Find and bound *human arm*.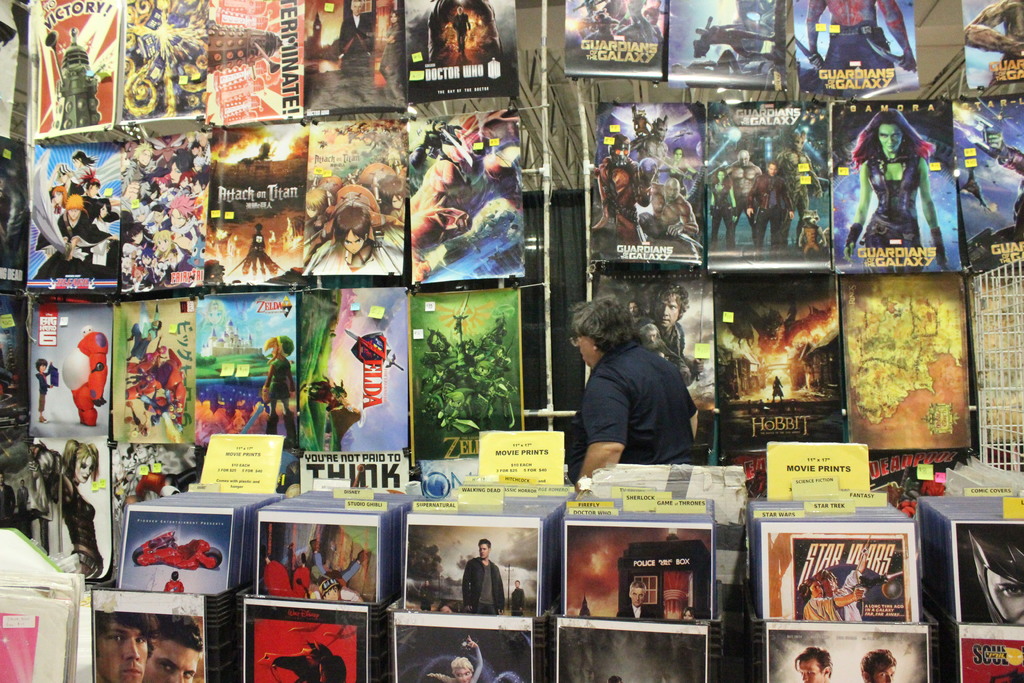
Bound: region(576, 378, 628, 482).
